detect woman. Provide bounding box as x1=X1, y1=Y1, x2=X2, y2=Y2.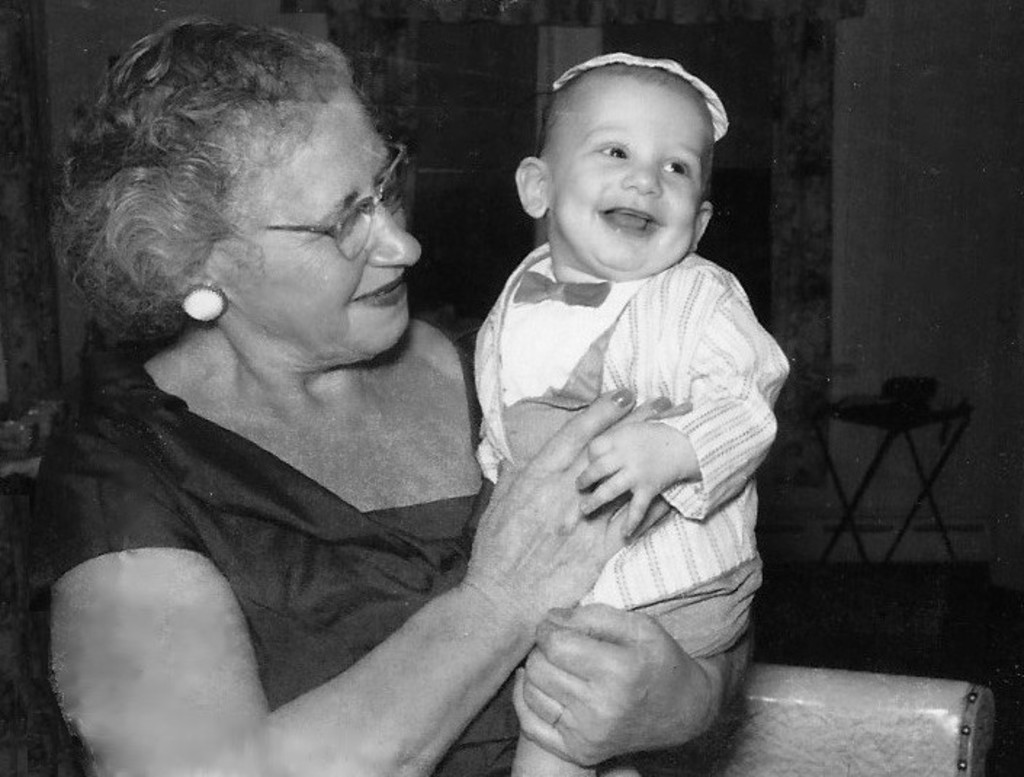
x1=31, y1=9, x2=758, y2=776.
